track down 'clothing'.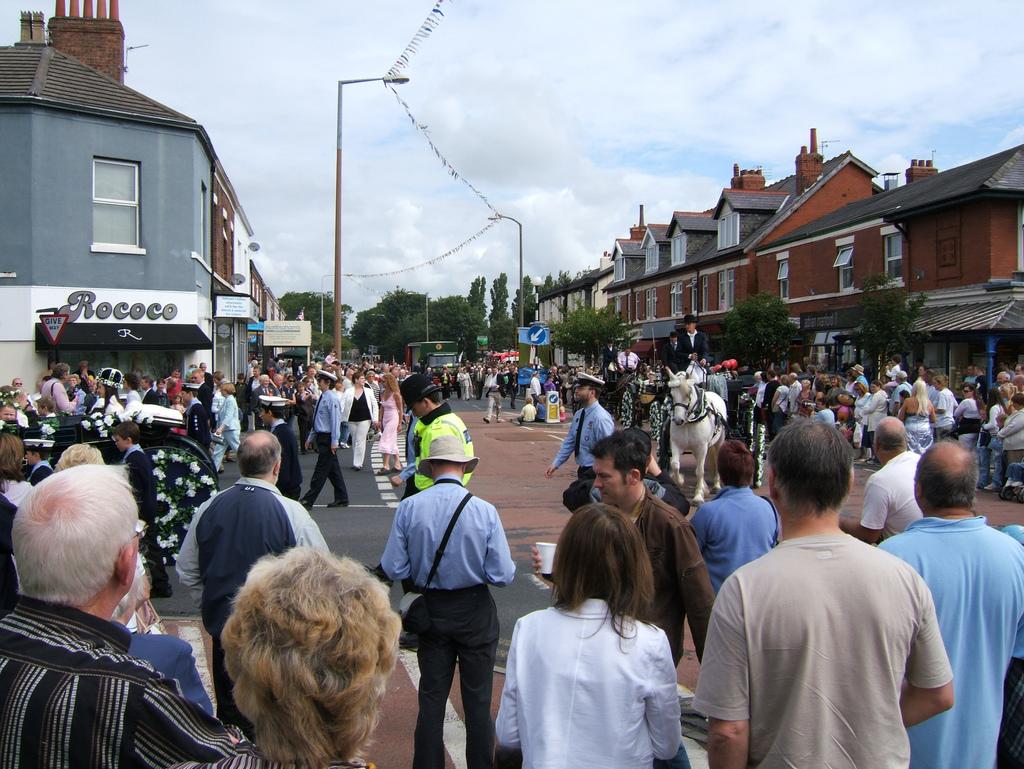
Tracked to [x1=252, y1=385, x2=278, y2=432].
